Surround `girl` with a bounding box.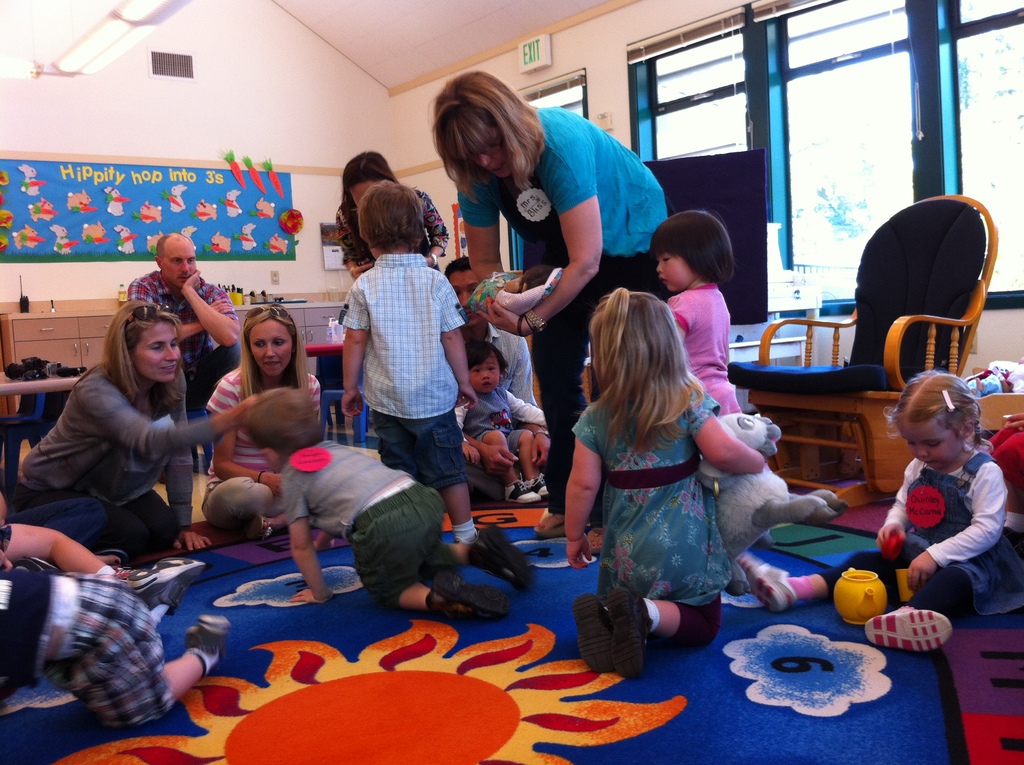
detection(648, 211, 746, 414).
